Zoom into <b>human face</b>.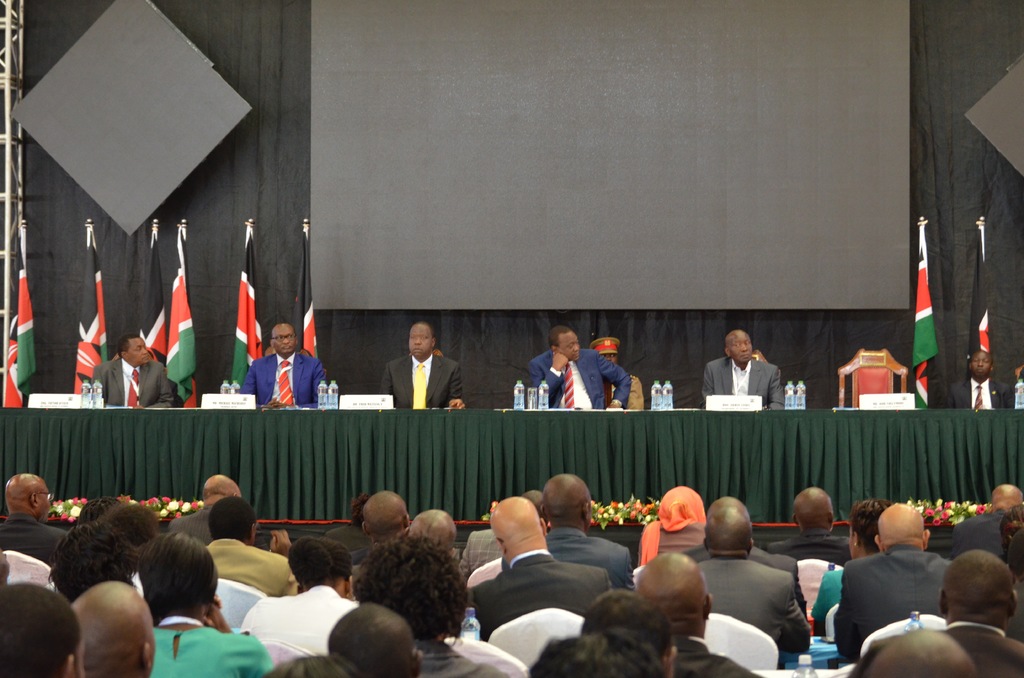
Zoom target: BBox(731, 327, 755, 366).
